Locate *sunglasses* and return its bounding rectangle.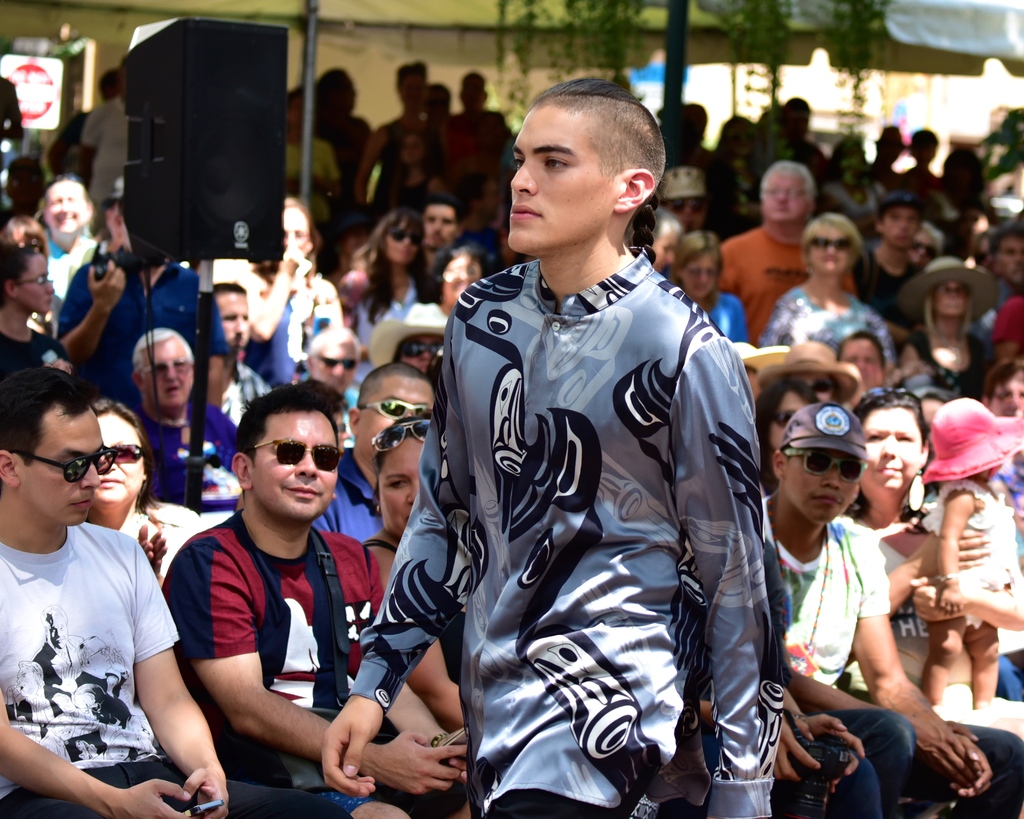
[113, 442, 143, 464].
